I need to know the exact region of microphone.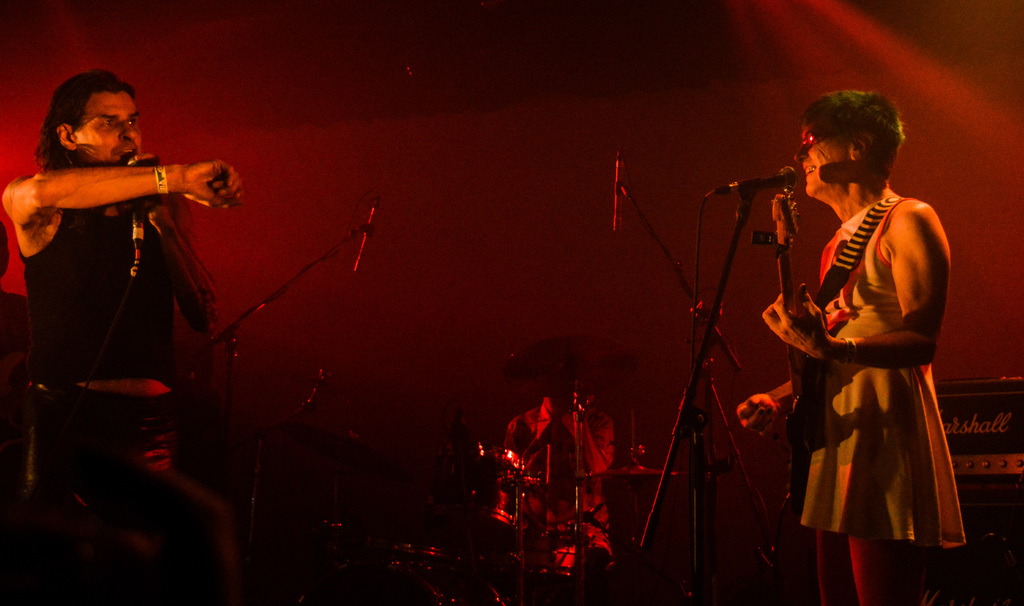
Region: select_region(610, 148, 624, 233).
